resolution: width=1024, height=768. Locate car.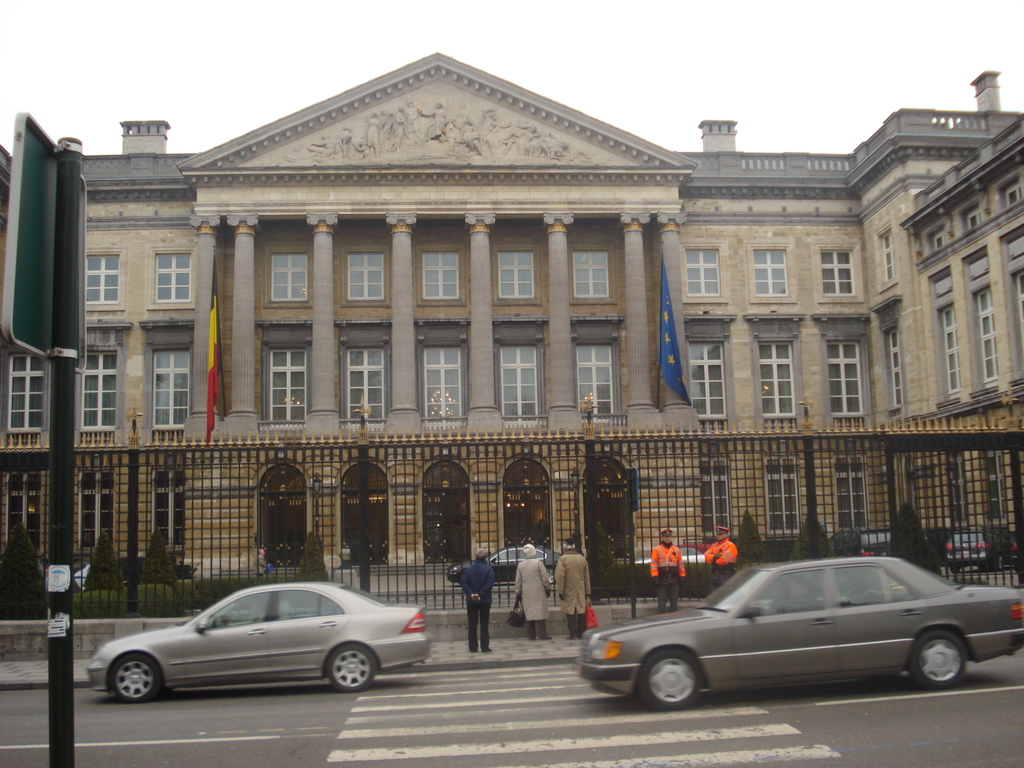
BBox(574, 555, 1023, 712).
